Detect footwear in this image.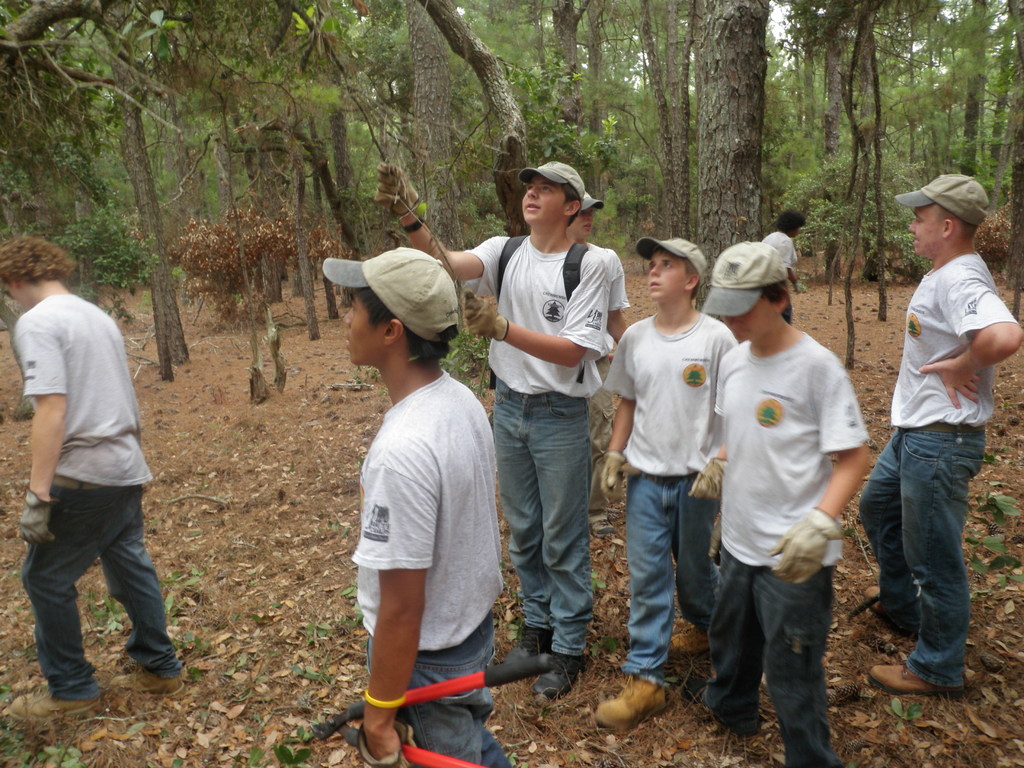
Detection: rect(870, 664, 964, 701).
